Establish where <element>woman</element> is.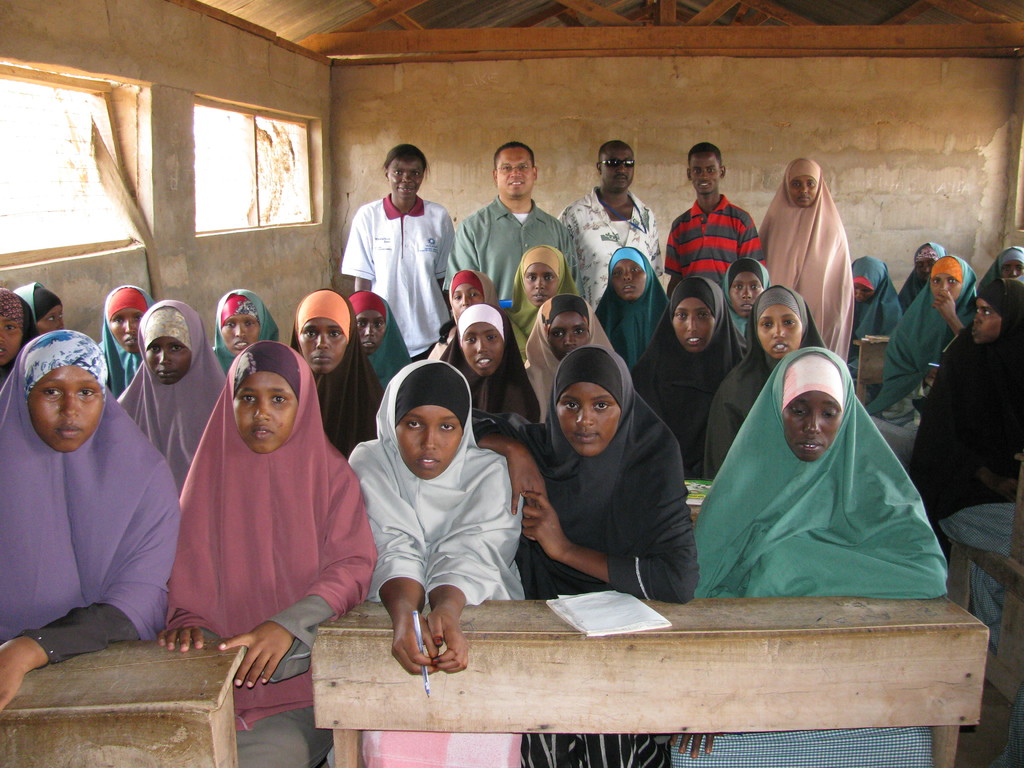
Established at pyautogui.locateOnScreen(750, 157, 860, 372).
